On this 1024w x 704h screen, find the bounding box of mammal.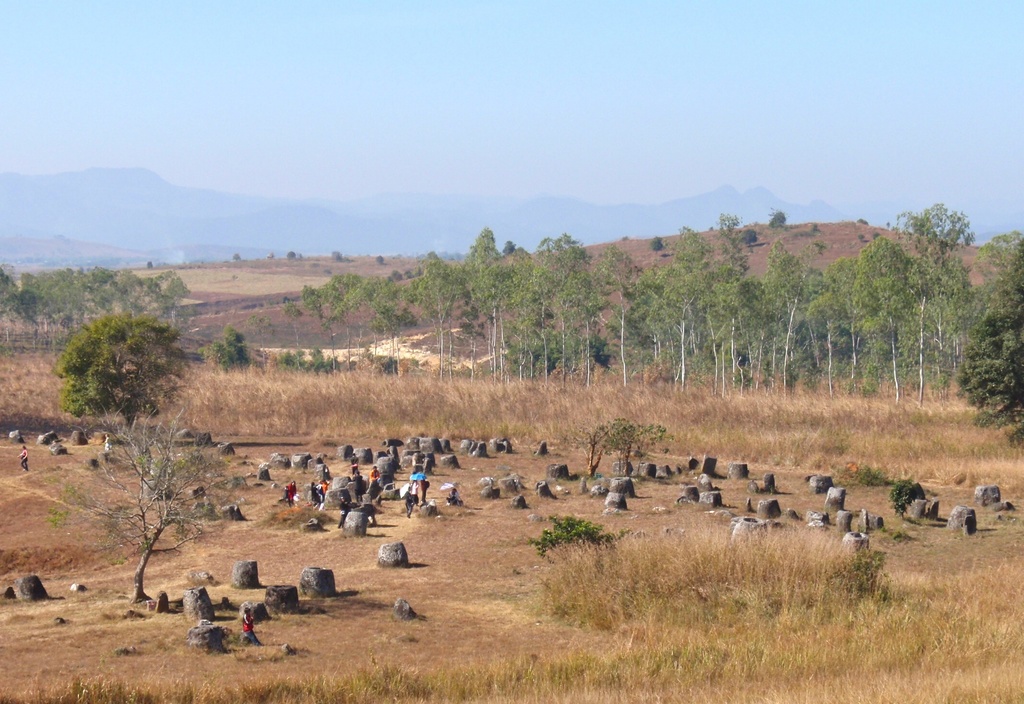
Bounding box: bbox(352, 460, 360, 478).
